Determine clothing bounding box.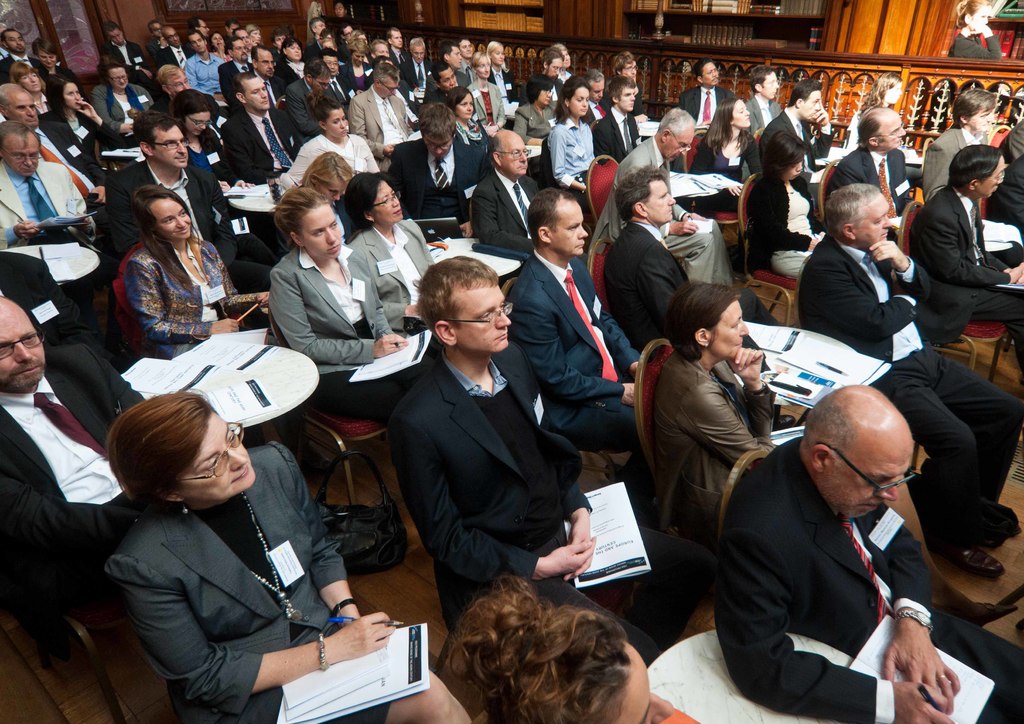
Determined: select_region(515, 99, 563, 142).
